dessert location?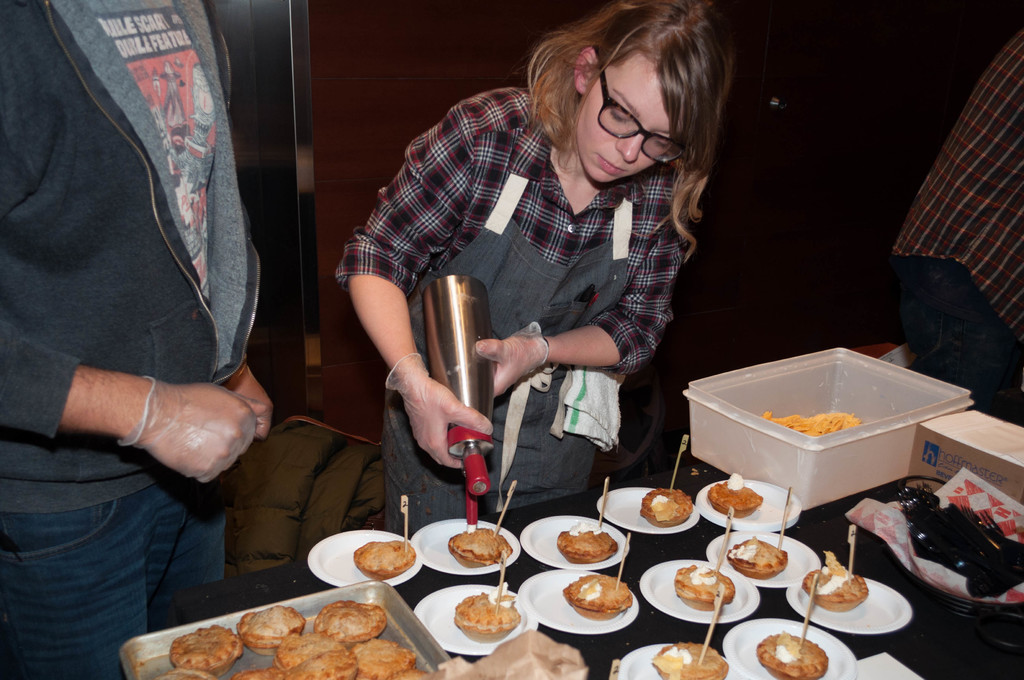
<region>760, 634, 828, 679</region>
